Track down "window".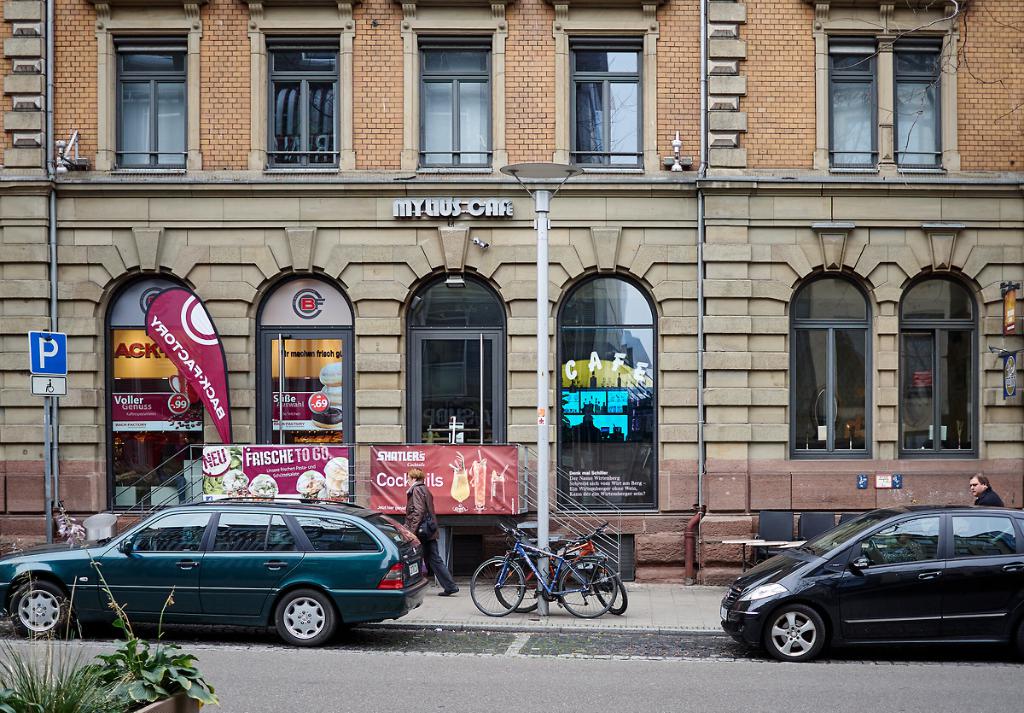
Tracked to box=[786, 264, 877, 461].
